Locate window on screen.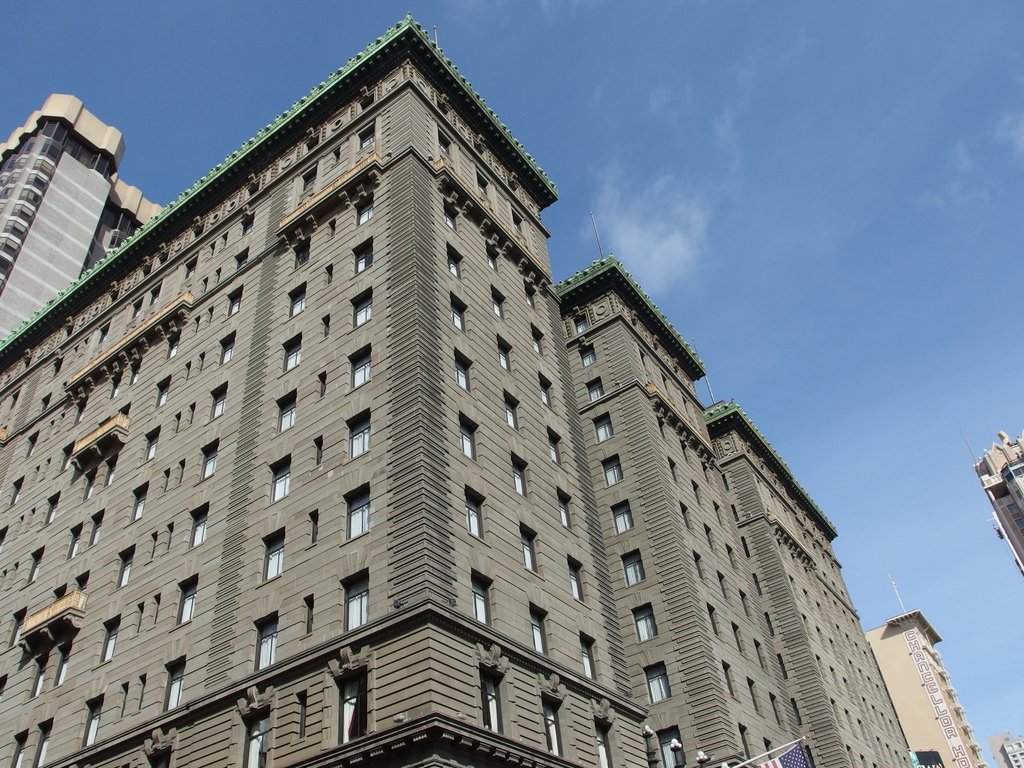
On screen at 511, 454, 529, 498.
